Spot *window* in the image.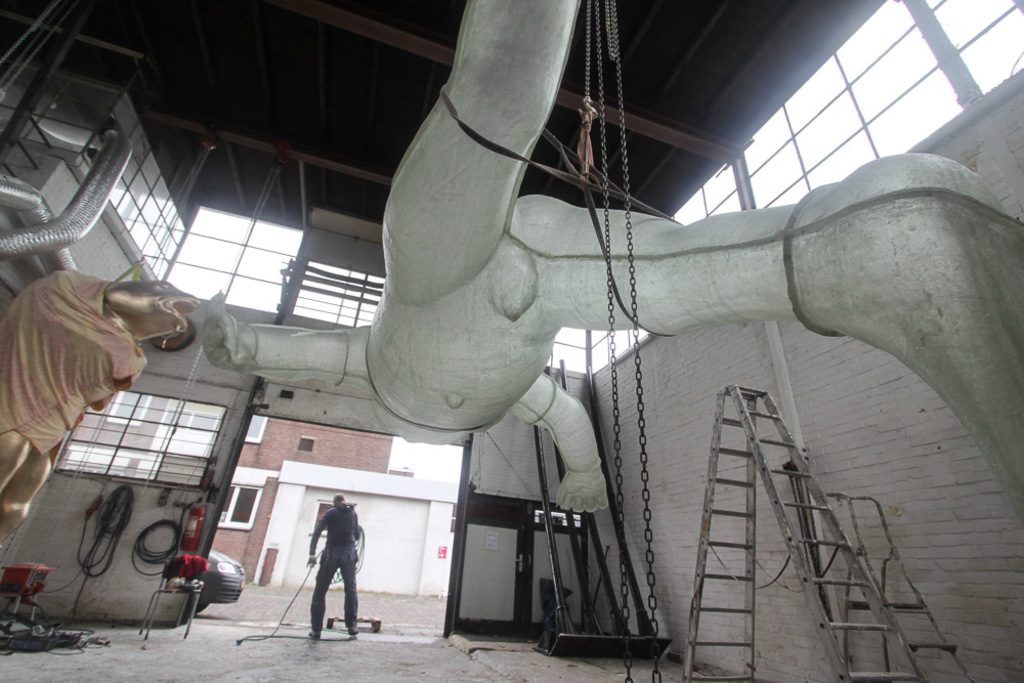
*window* found at 451,501,456,531.
